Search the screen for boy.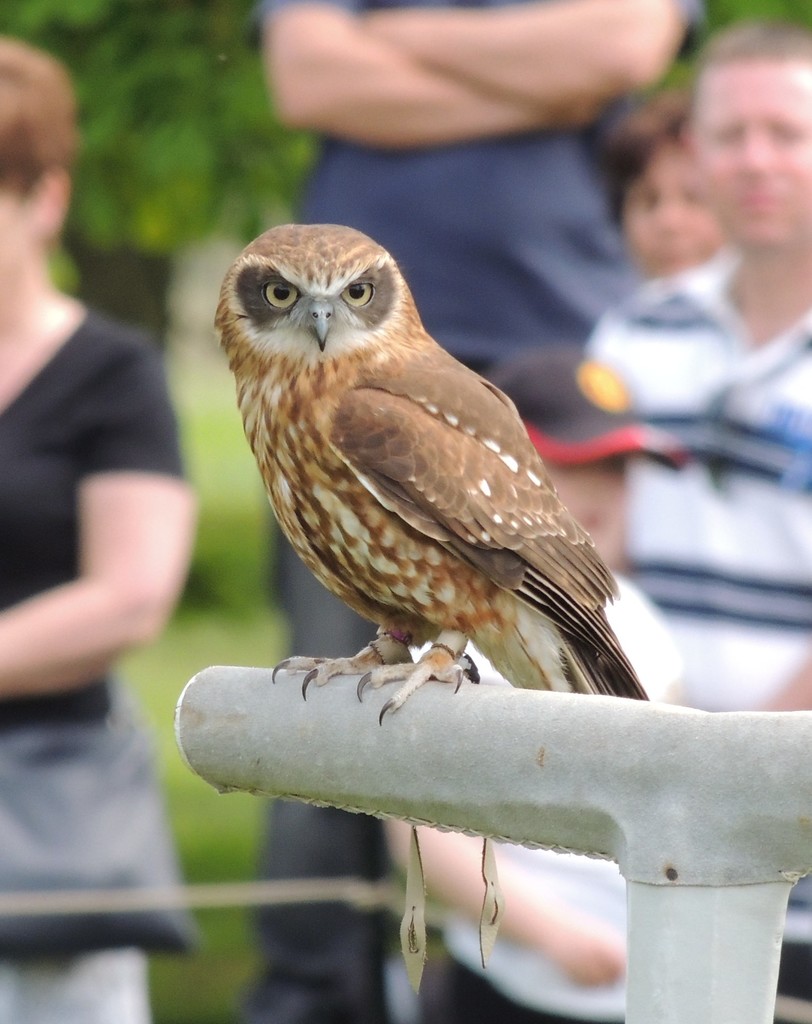
Found at <box>579,20,811,1023</box>.
